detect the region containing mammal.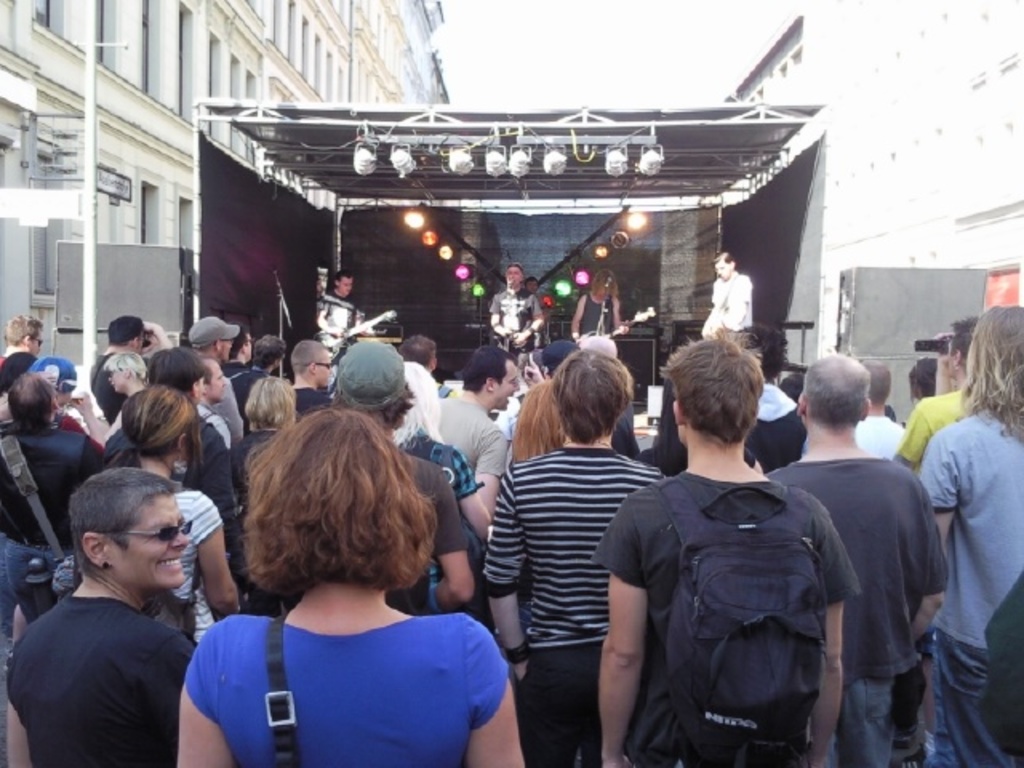
142, 318, 173, 358.
